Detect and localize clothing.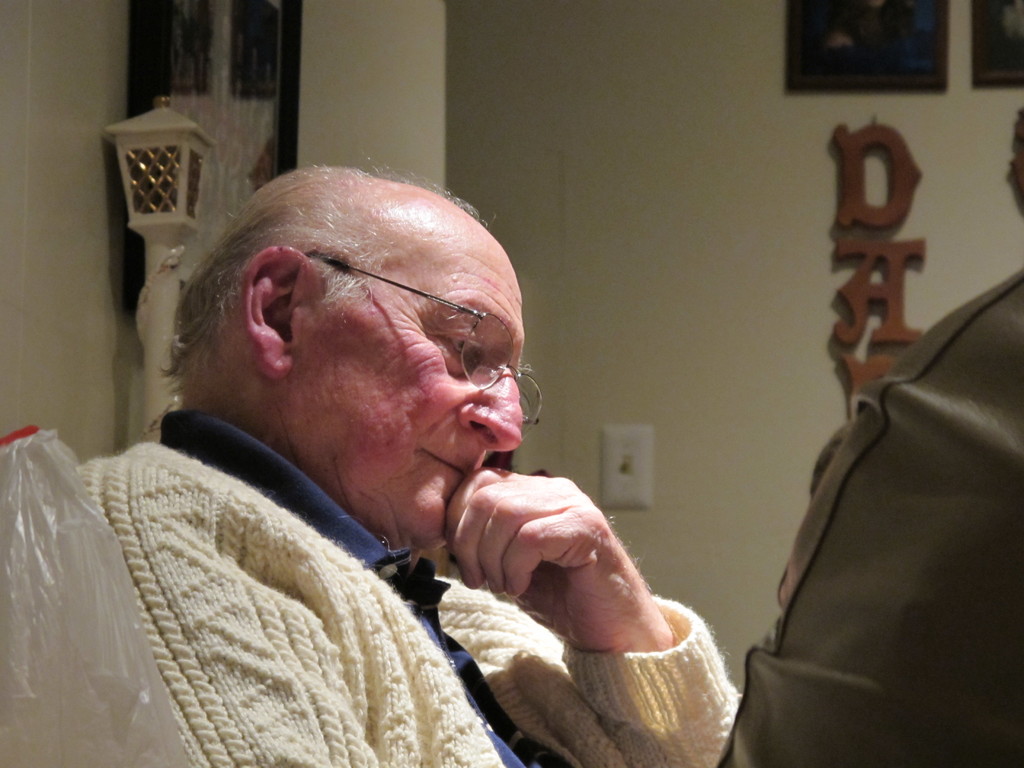
Localized at locate(0, 401, 607, 763).
